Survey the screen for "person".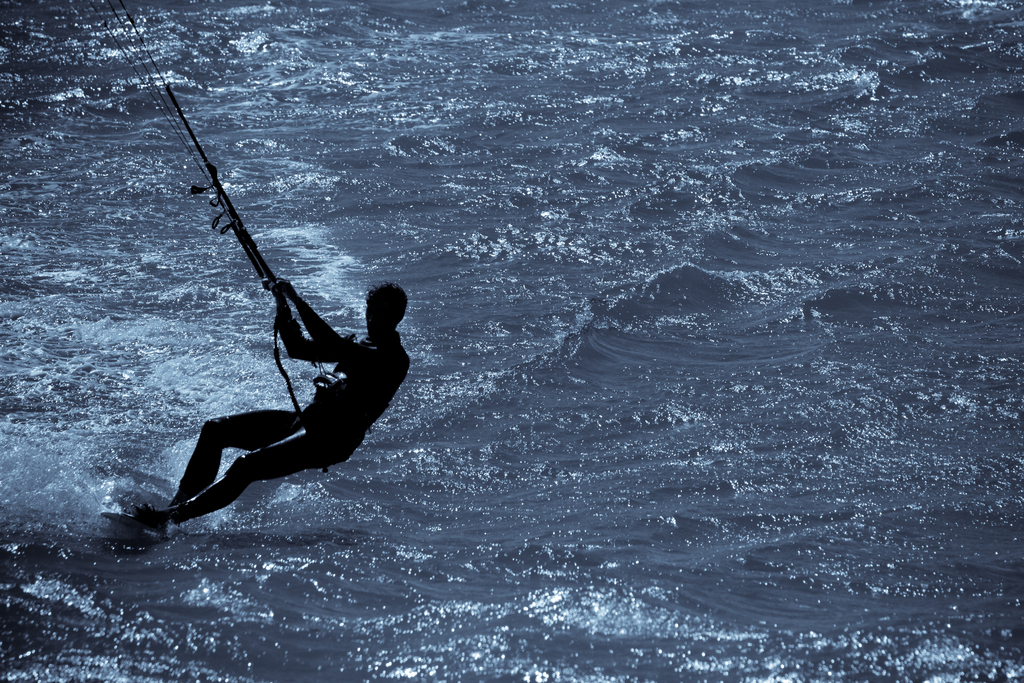
Survey found: 142/217/413/545.
